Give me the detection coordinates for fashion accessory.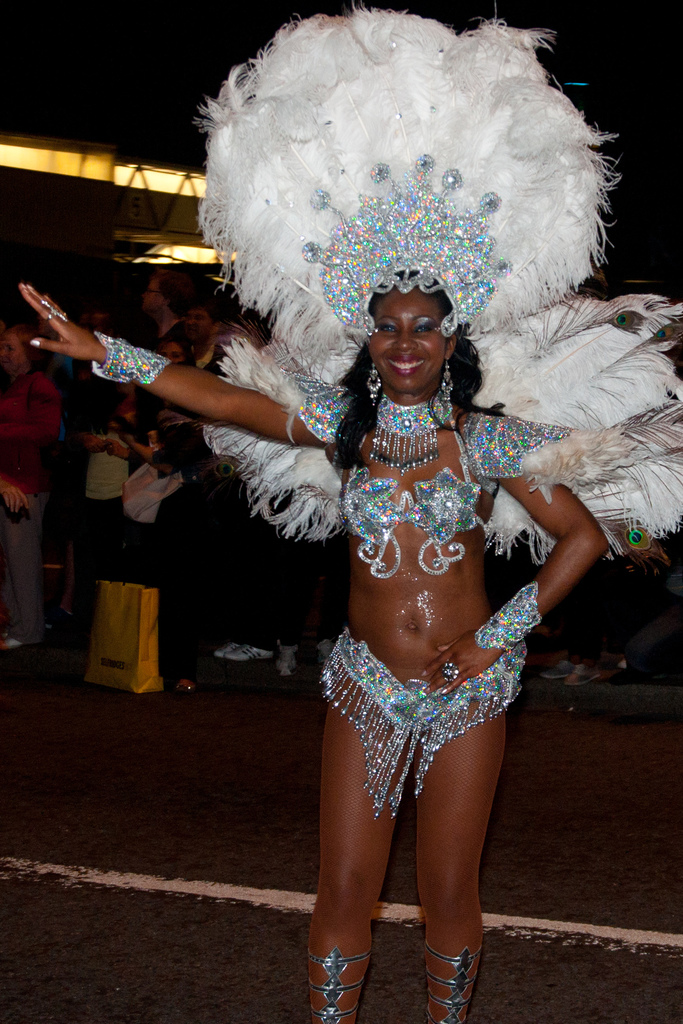
(left=368, top=390, right=452, bottom=470).
